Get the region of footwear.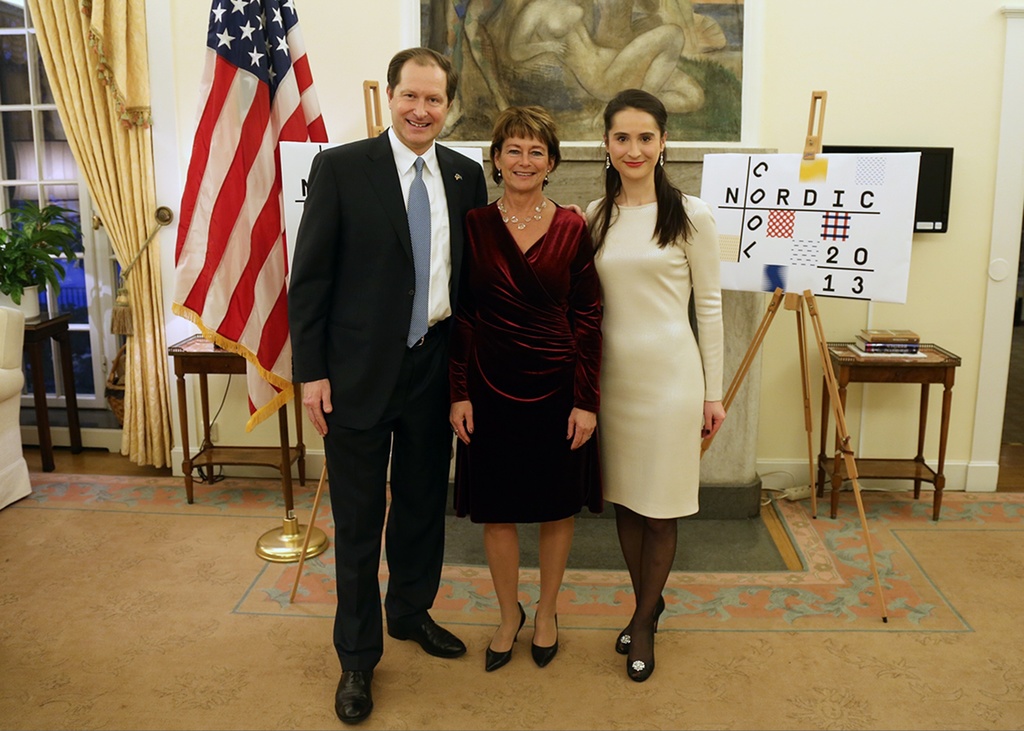
region(628, 619, 656, 684).
